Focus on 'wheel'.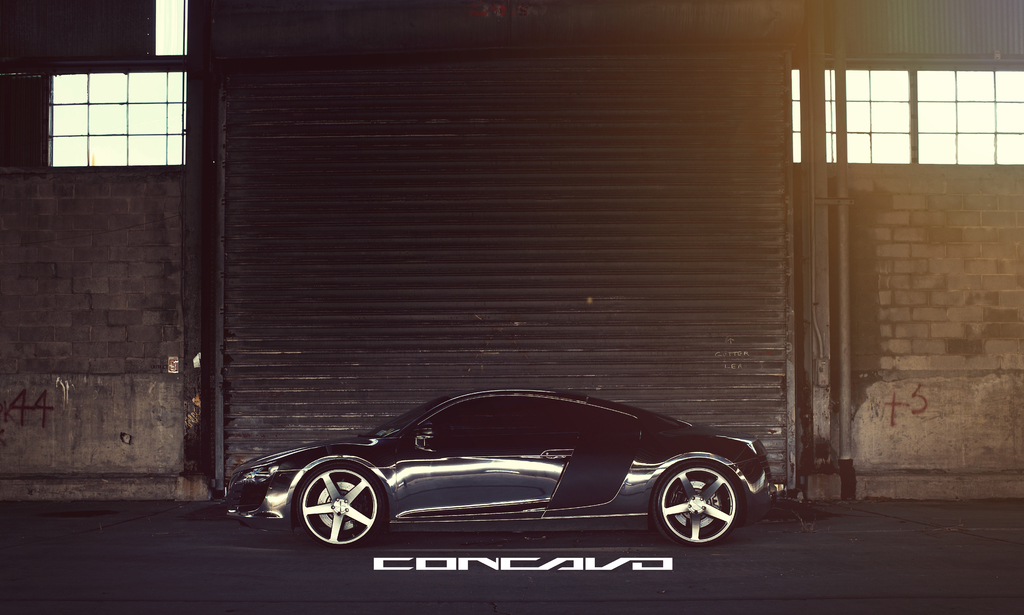
Focused at locate(304, 464, 385, 543).
